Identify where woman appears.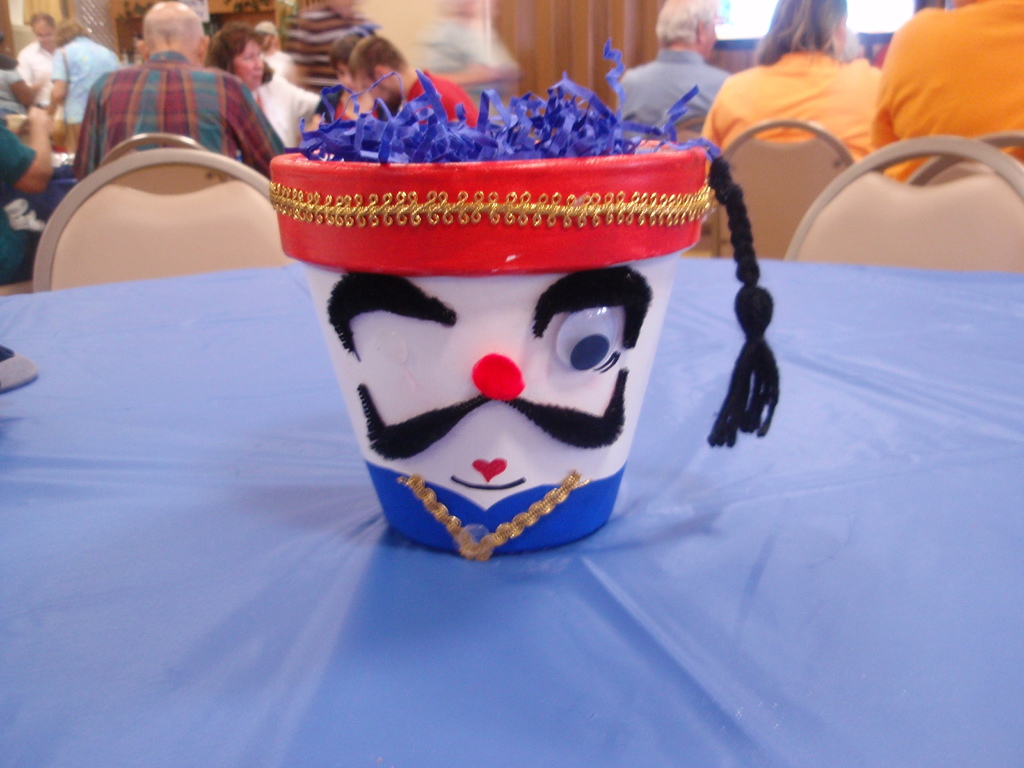
Appears at BBox(326, 28, 372, 121).
